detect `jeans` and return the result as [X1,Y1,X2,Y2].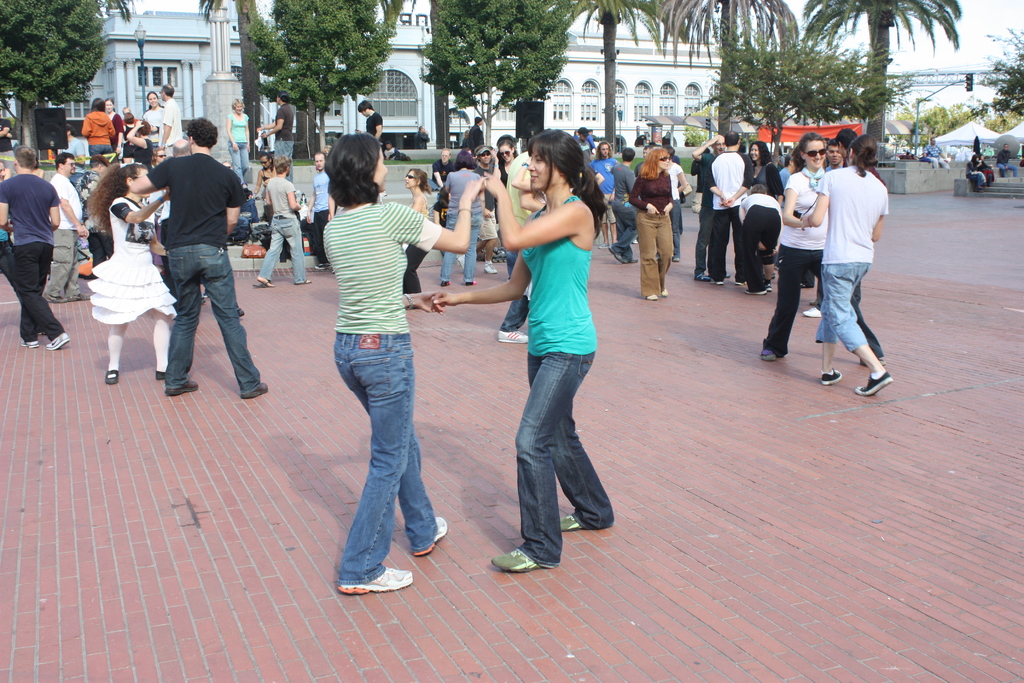
[965,175,986,193].
